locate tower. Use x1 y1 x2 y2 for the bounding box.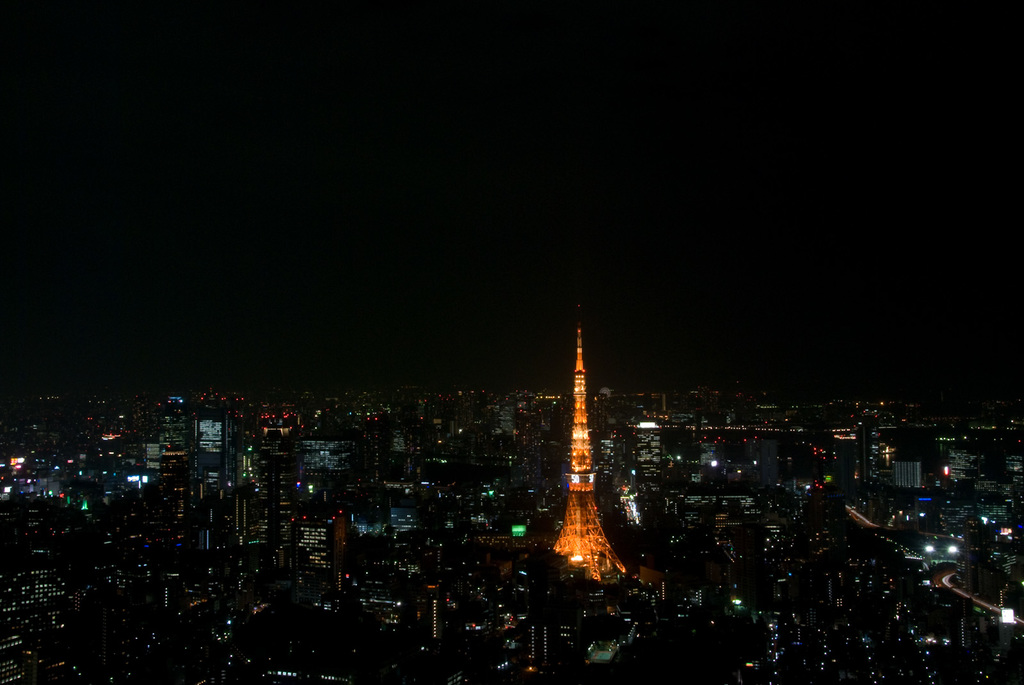
527 310 643 588.
